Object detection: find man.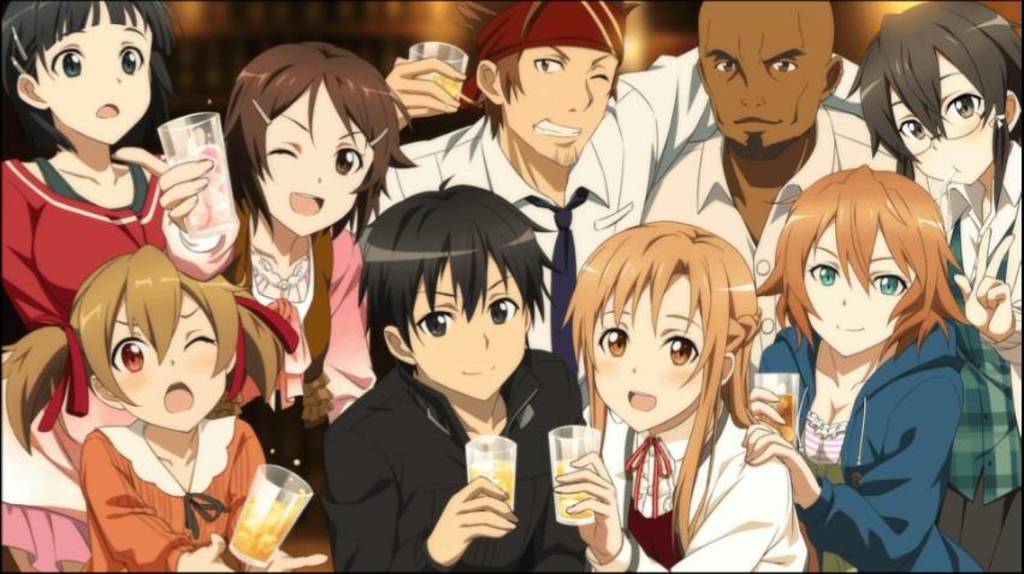
detection(384, 0, 864, 349).
